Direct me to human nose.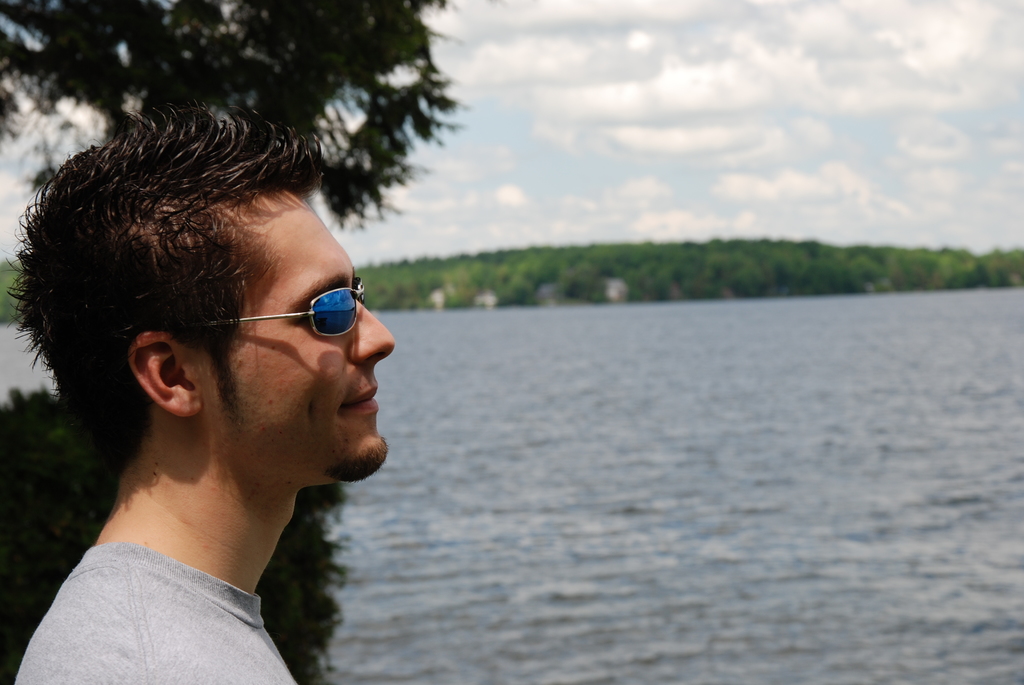
Direction: [left=349, top=286, right=396, bottom=372].
